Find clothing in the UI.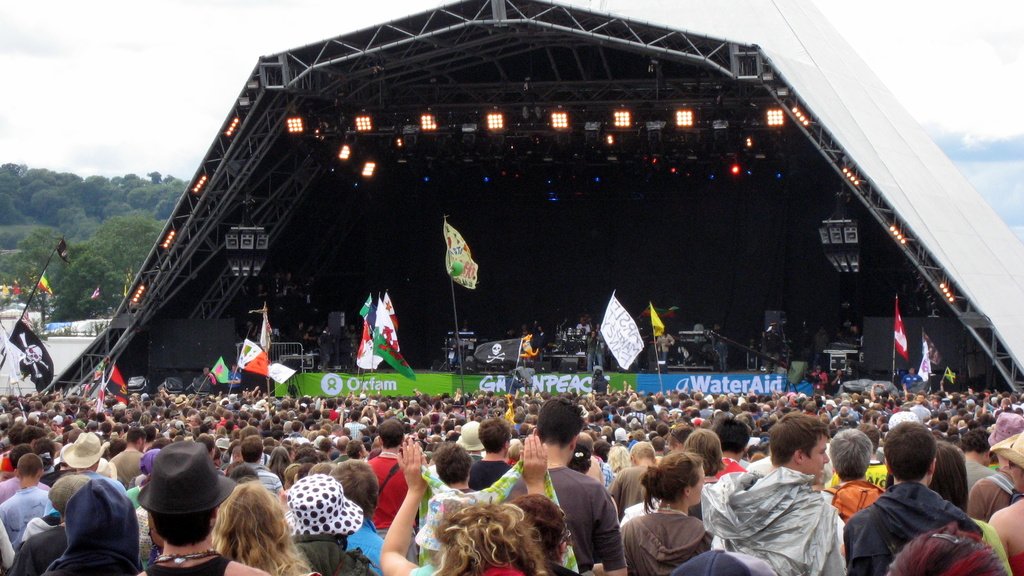
UI element at [left=687, top=463, right=854, bottom=575].
